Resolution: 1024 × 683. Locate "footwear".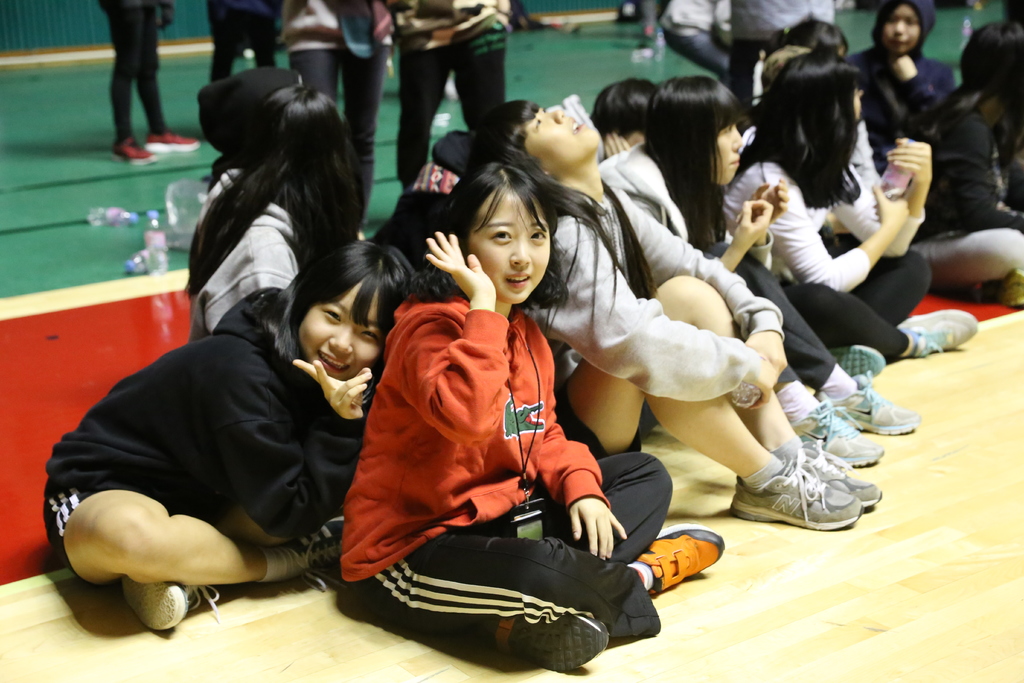
<box>829,343,884,379</box>.
